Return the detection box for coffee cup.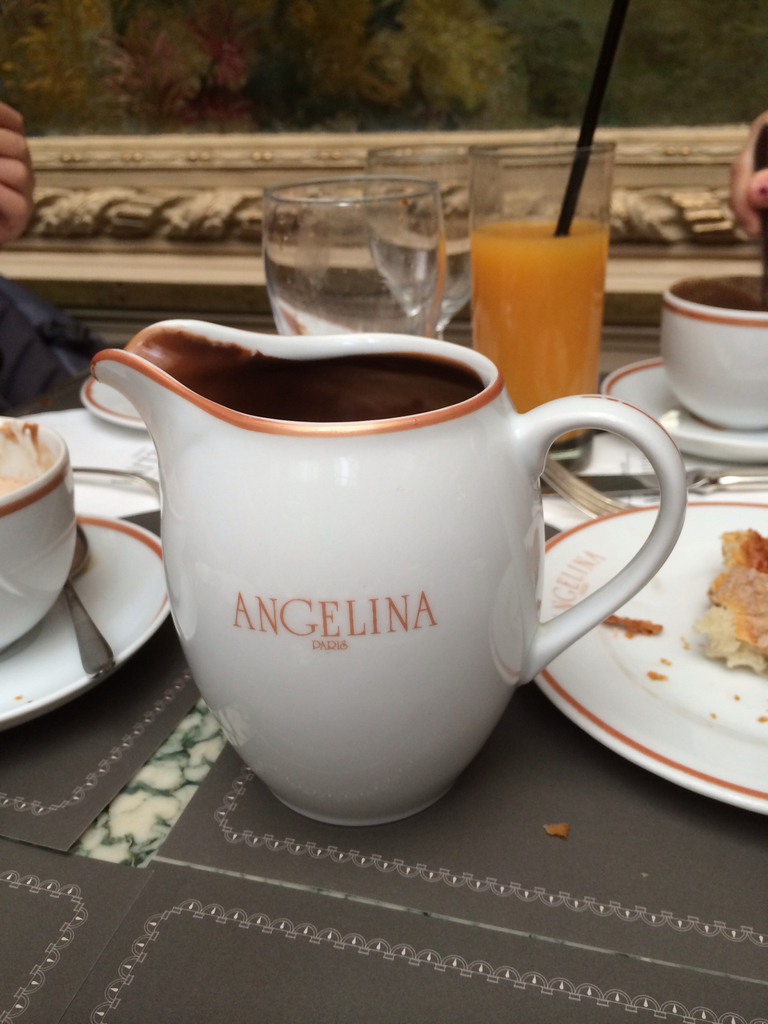
(left=0, top=413, right=77, bottom=659).
